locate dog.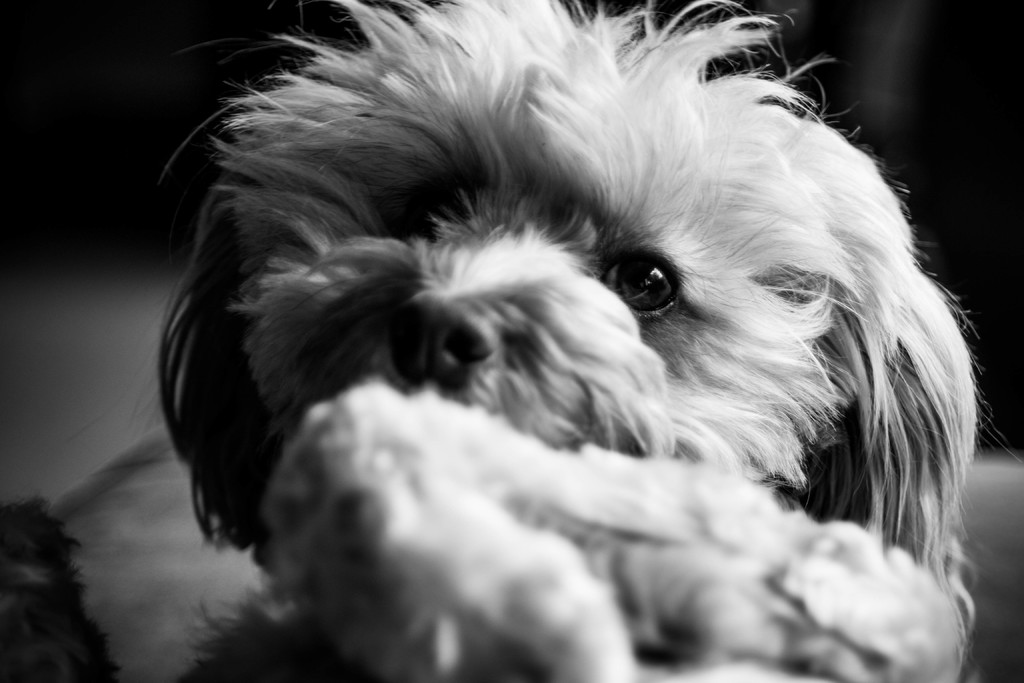
Bounding box: box=[0, 0, 1023, 682].
